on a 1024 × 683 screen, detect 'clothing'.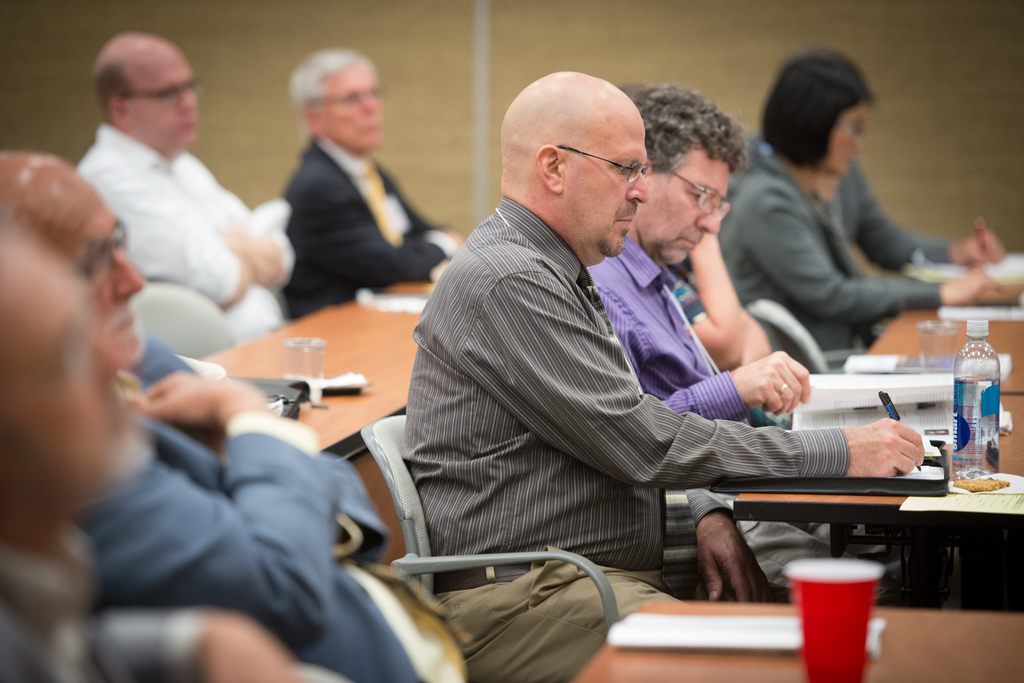
719,129,979,373.
